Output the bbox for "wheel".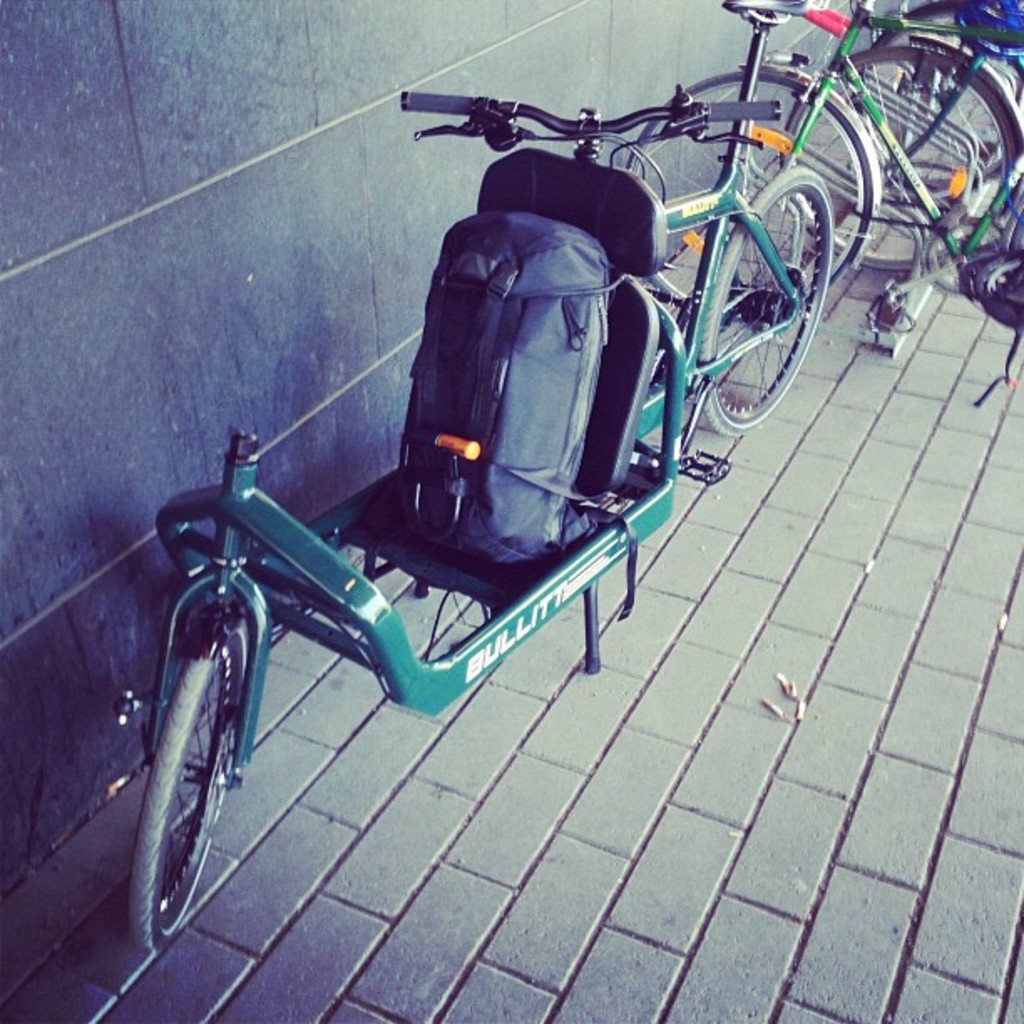
{"left": 694, "top": 167, "right": 830, "bottom": 435}.
